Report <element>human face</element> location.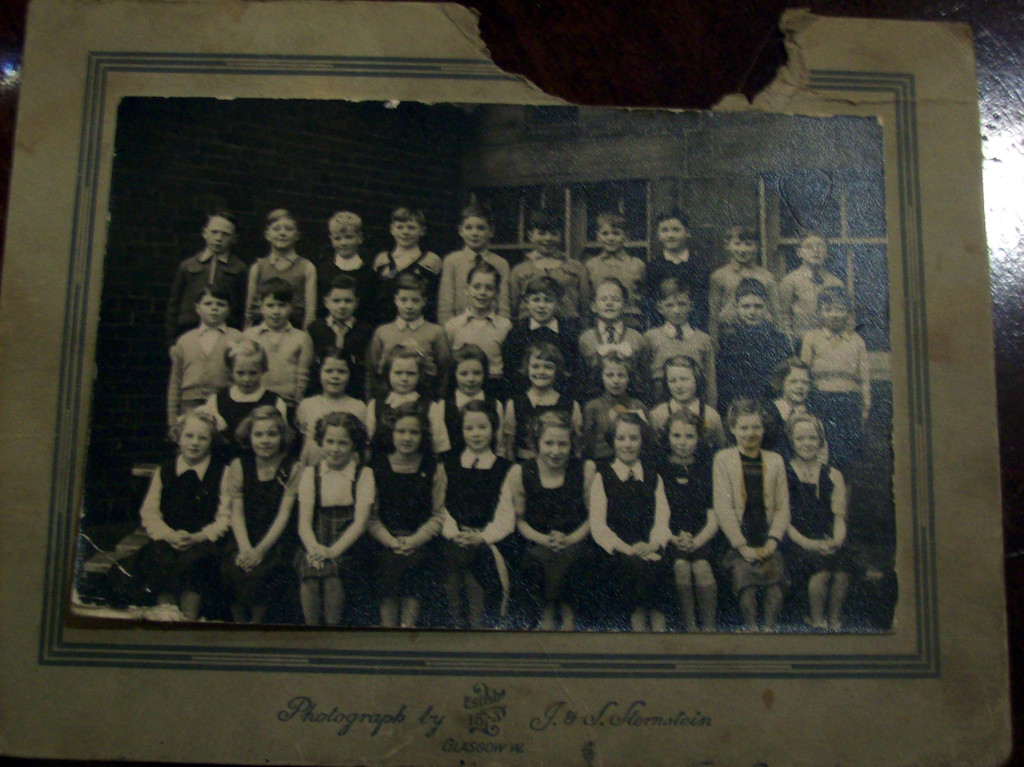
Report: [x1=180, y1=414, x2=211, y2=460].
